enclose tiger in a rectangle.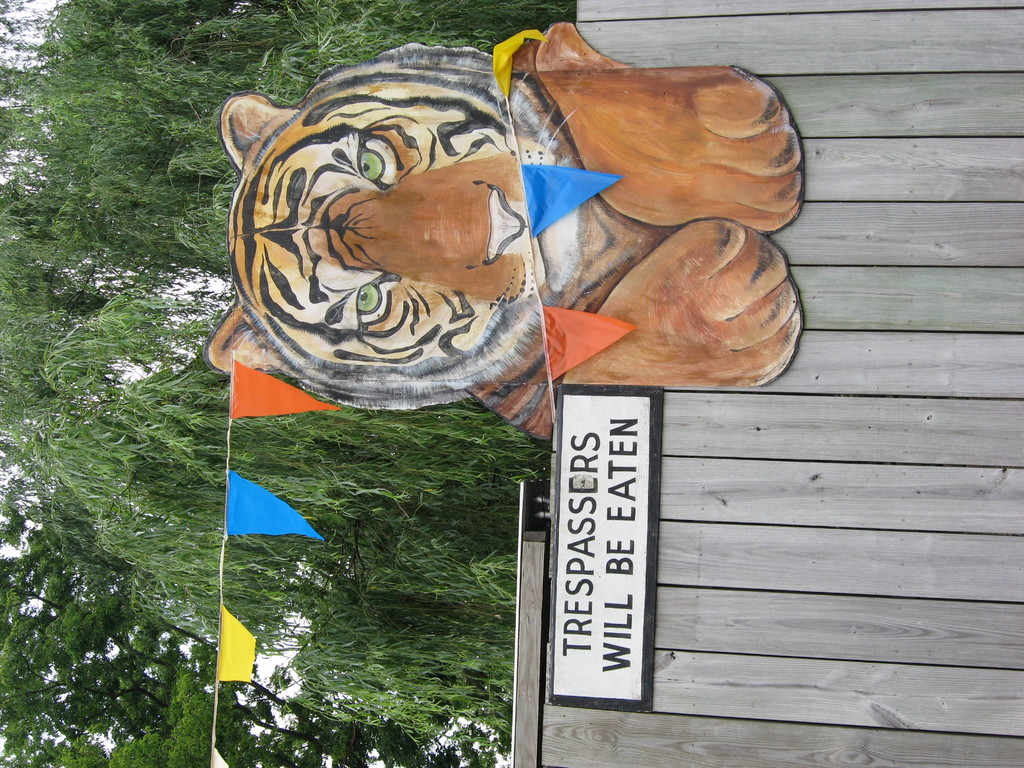
202:26:805:440.
